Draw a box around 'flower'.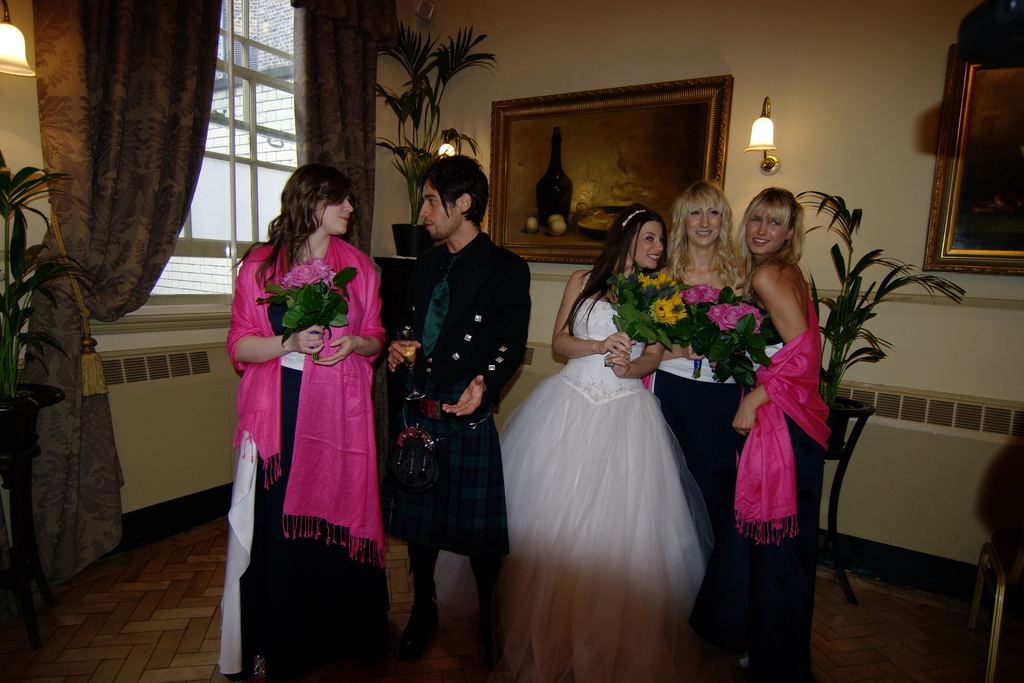
[652, 297, 680, 325].
